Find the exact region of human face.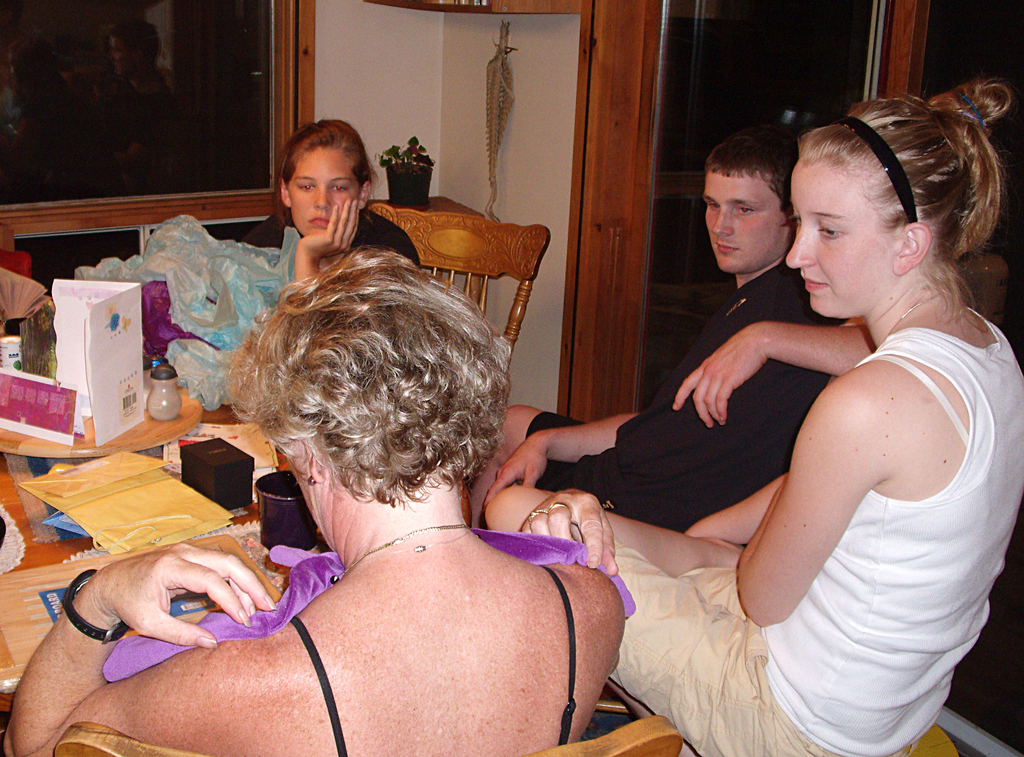
Exact region: <bbox>111, 35, 140, 75</bbox>.
